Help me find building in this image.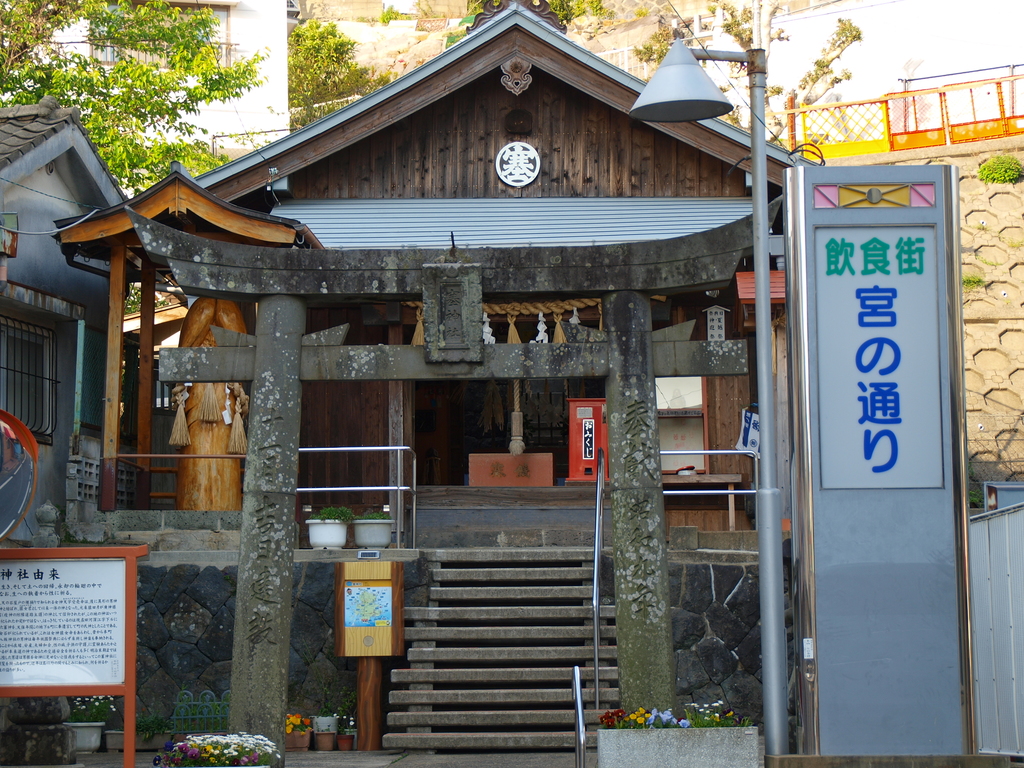
Found it: <box>0,97,126,728</box>.
